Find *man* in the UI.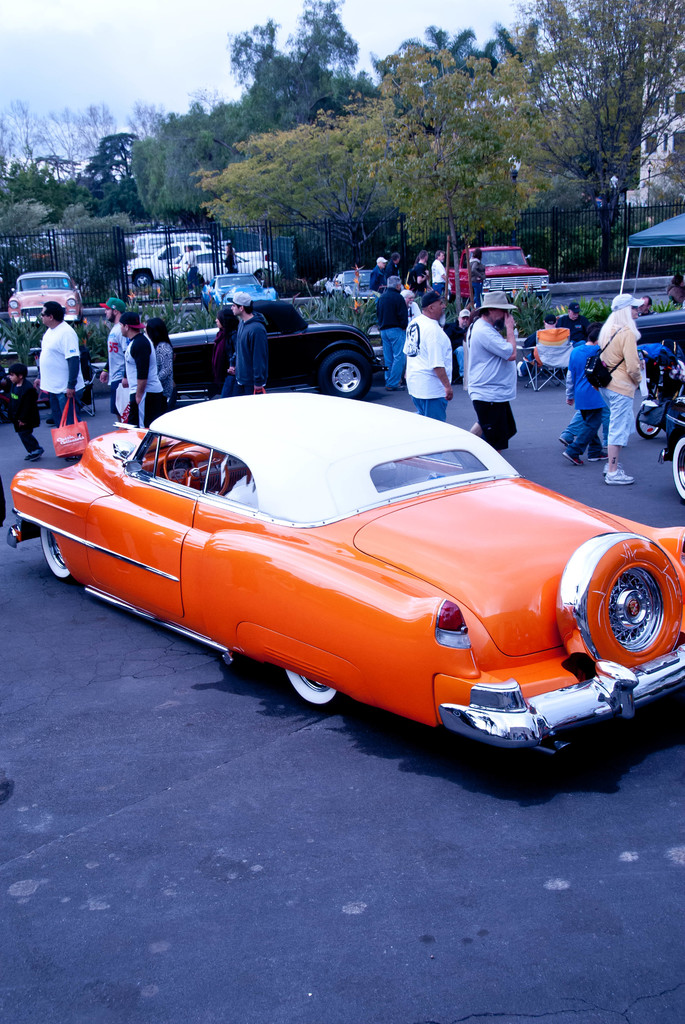
UI element at rect(97, 295, 125, 426).
